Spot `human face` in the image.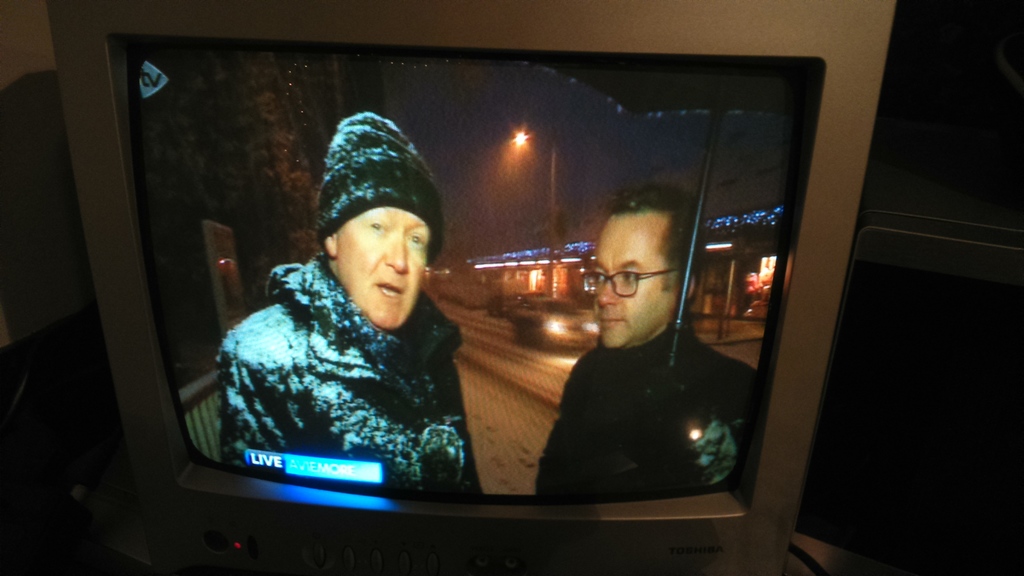
`human face` found at bbox=(335, 204, 430, 331).
